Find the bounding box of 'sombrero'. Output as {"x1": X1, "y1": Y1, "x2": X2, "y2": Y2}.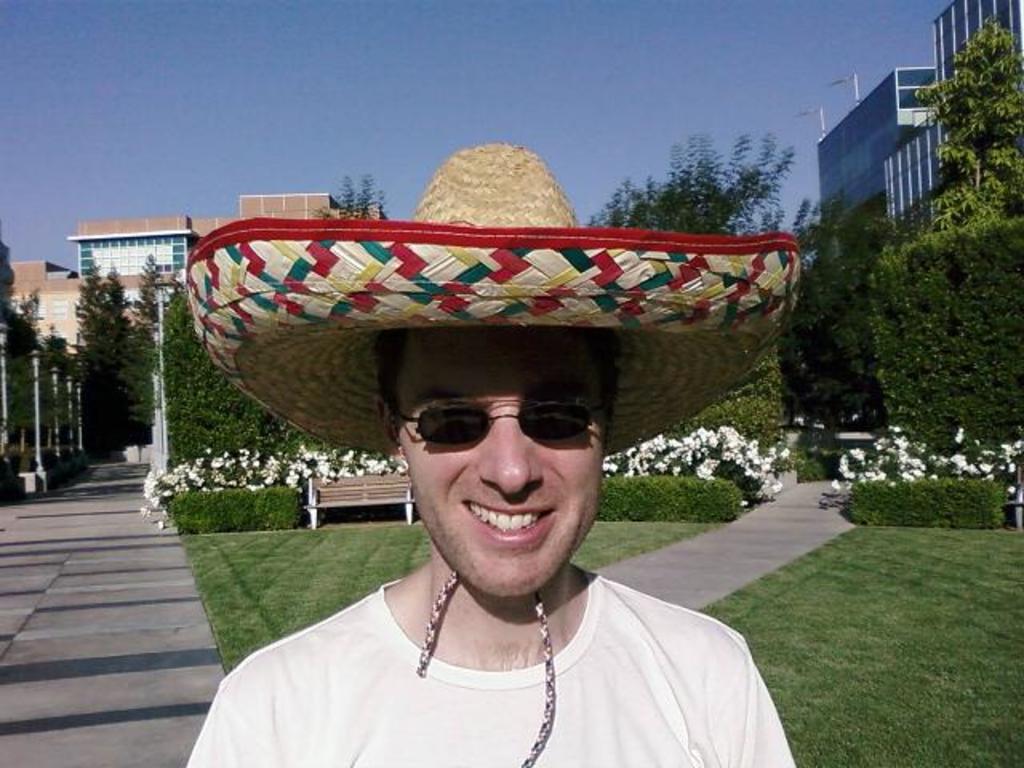
{"x1": 182, "y1": 139, "x2": 803, "y2": 766}.
